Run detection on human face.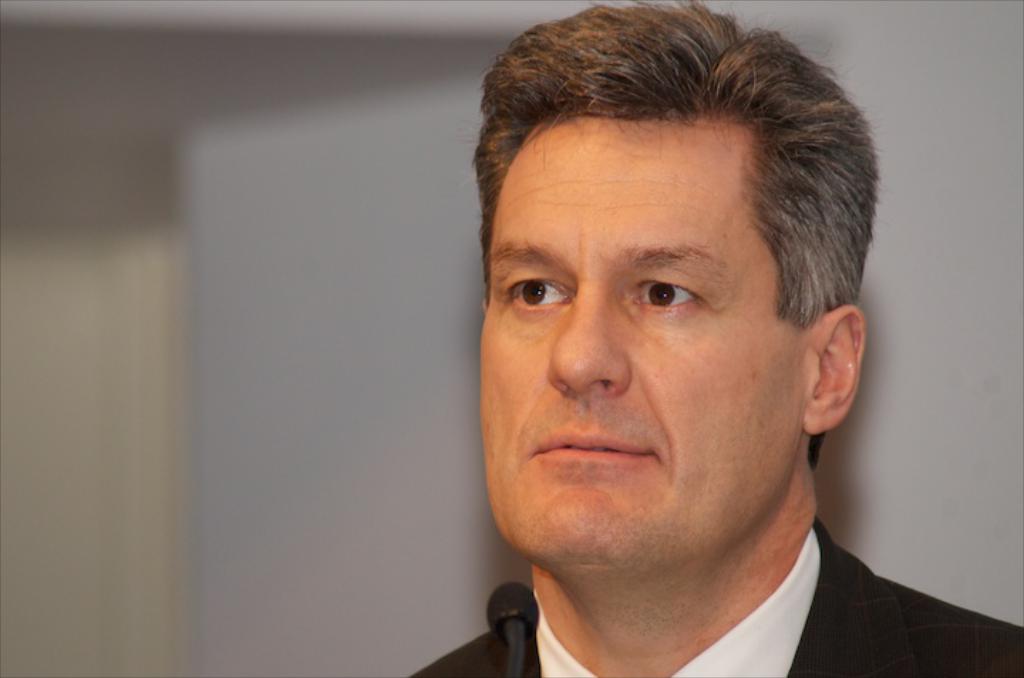
Result: pyautogui.locateOnScreen(482, 112, 806, 571).
